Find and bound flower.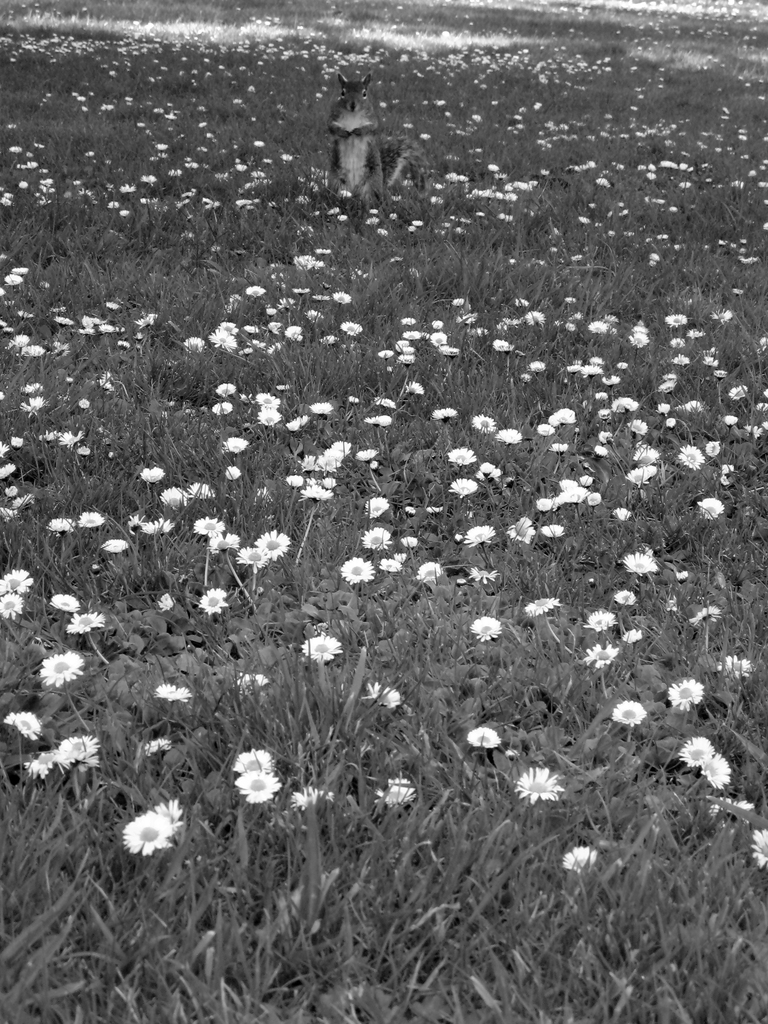
Bound: 365:682:401:710.
